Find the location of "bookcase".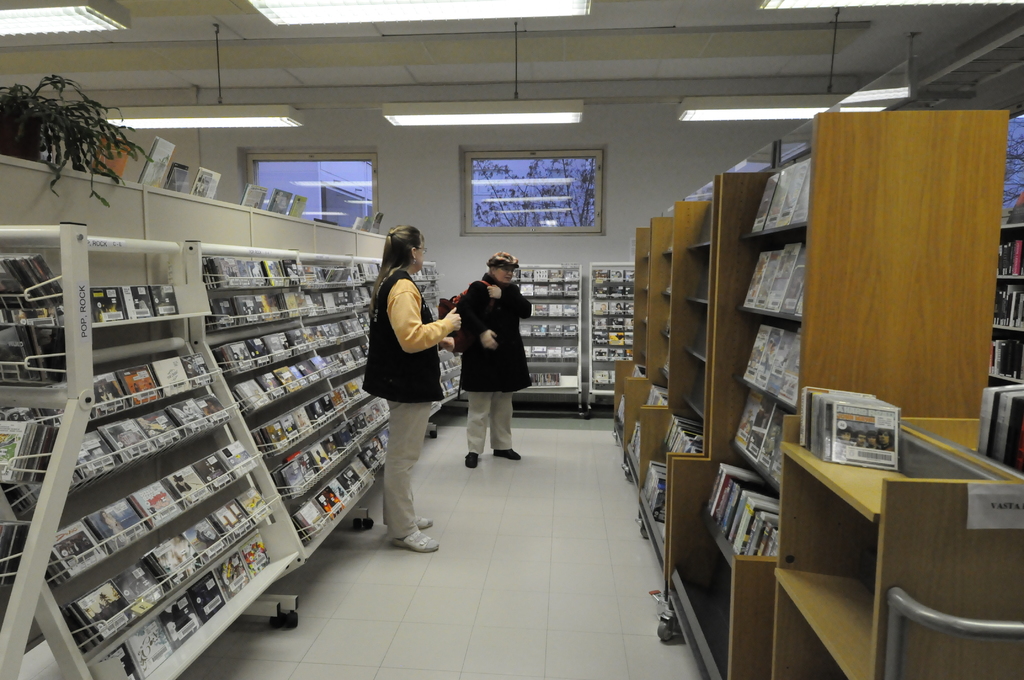
Location: 769/384/1023/679.
